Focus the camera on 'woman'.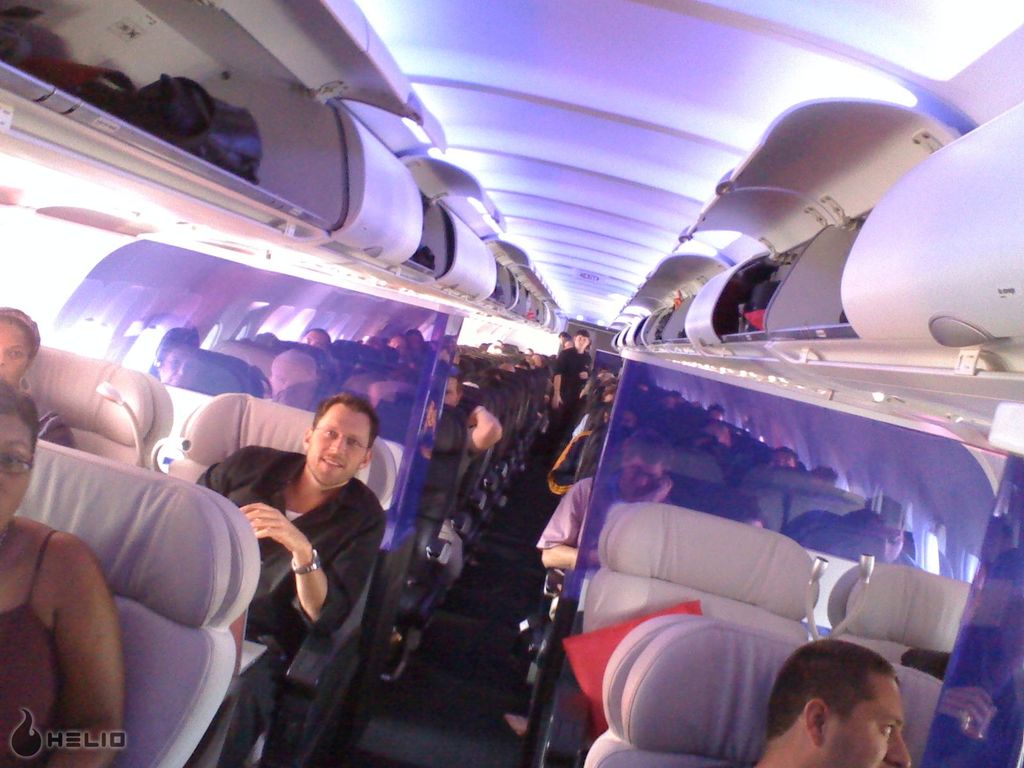
Focus region: {"x1": 0, "y1": 308, "x2": 70, "y2": 446}.
